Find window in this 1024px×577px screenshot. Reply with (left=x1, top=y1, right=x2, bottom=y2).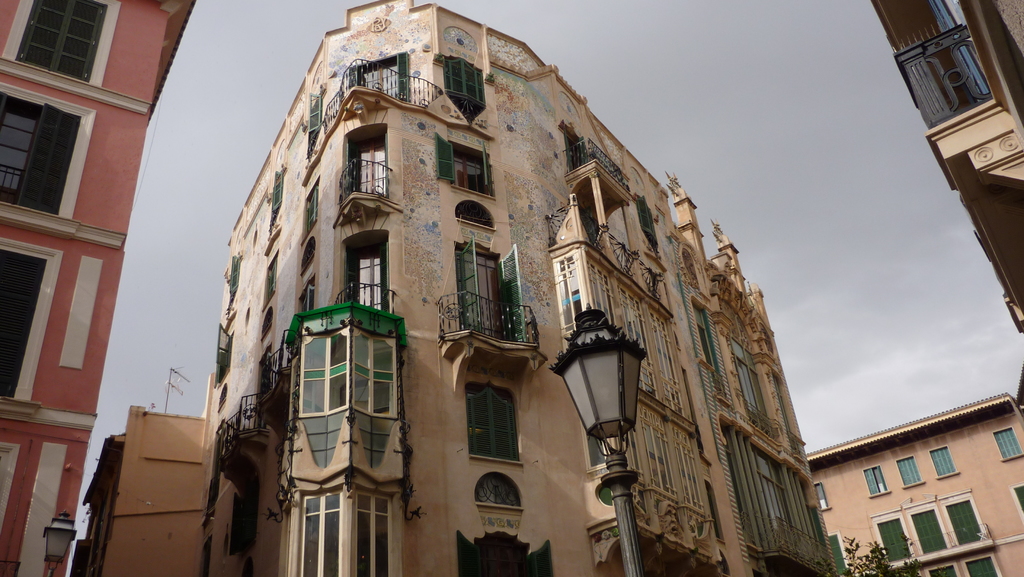
(left=814, top=480, right=832, bottom=513).
